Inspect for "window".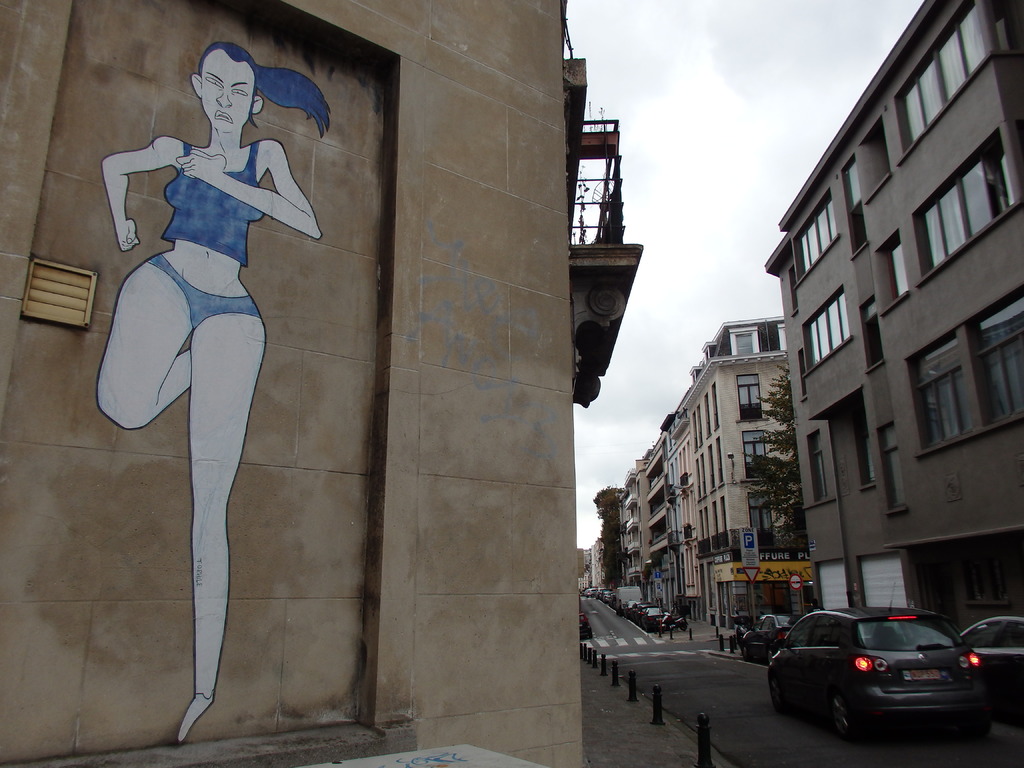
Inspection: detection(739, 431, 764, 483).
